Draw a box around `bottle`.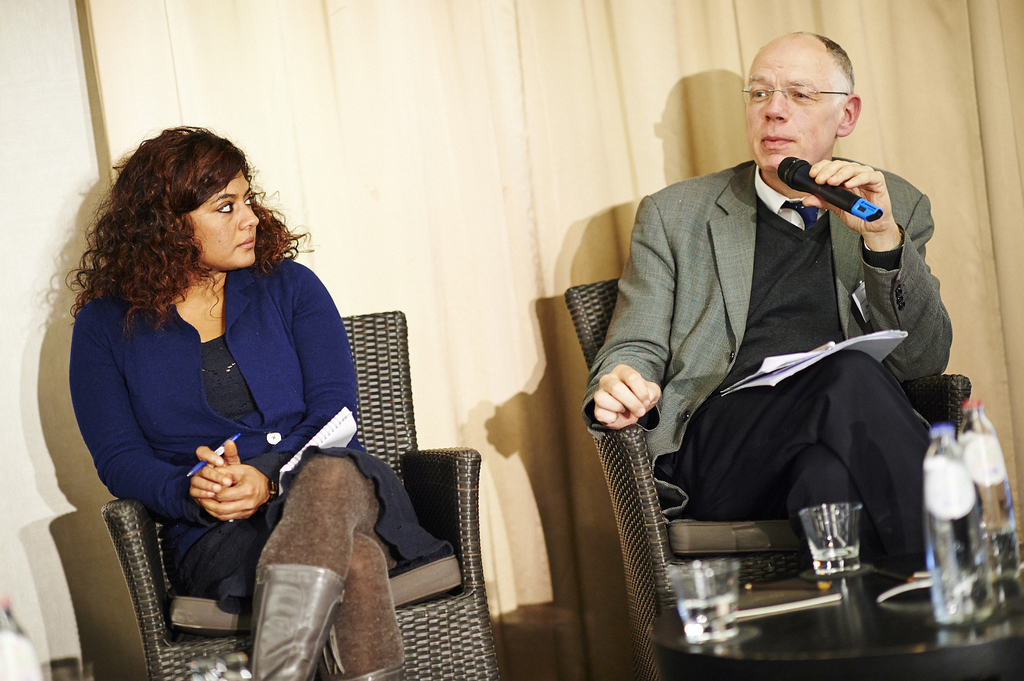
{"left": 0, "top": 600, "right": 54, "bottom": 680}.
